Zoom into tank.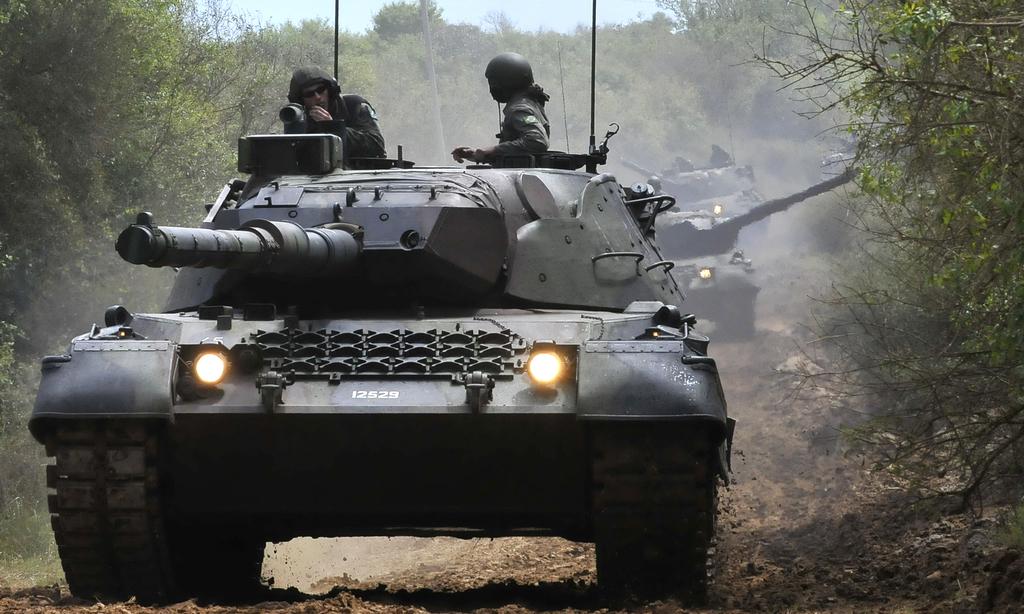
Zoom target: (left=24, top=0, right=739, bottom=600).
